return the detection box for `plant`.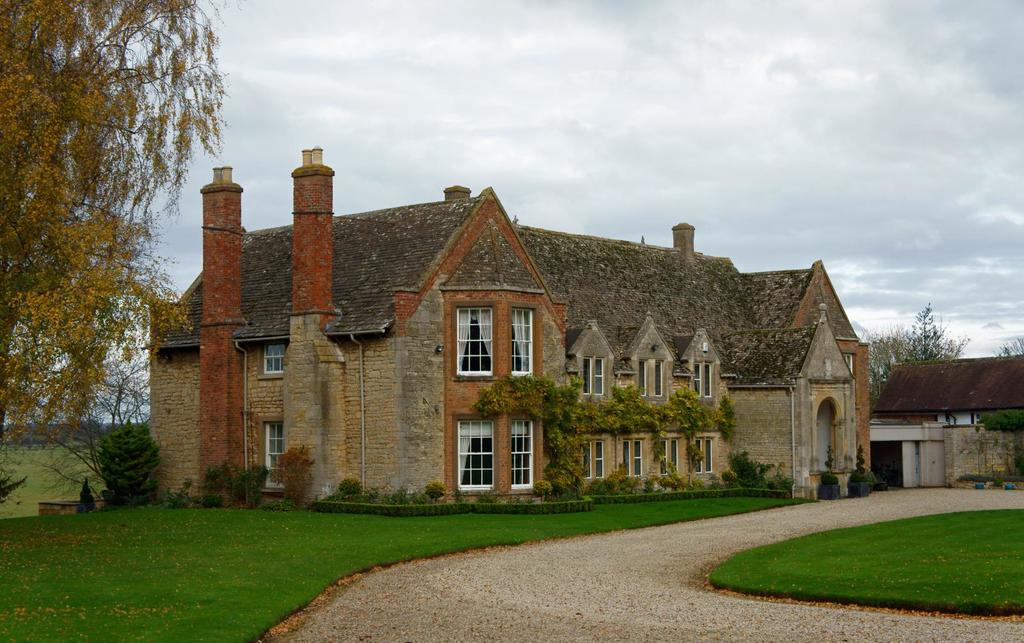
769, 463, 797, 499.
